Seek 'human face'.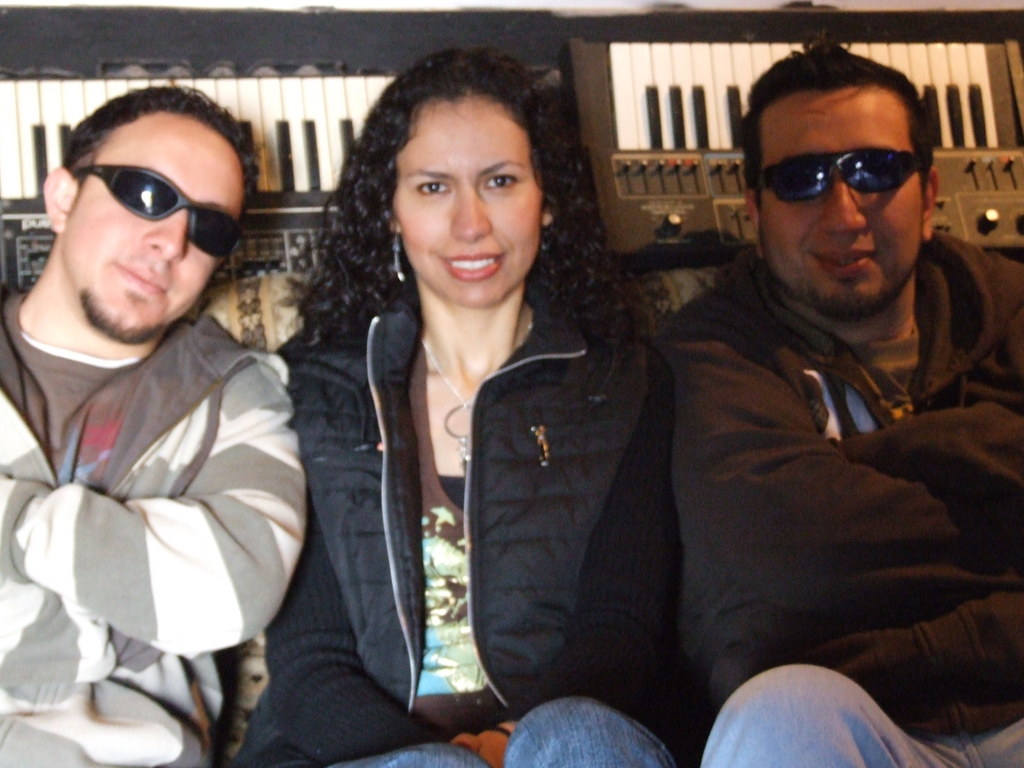
755:93:924:319.
